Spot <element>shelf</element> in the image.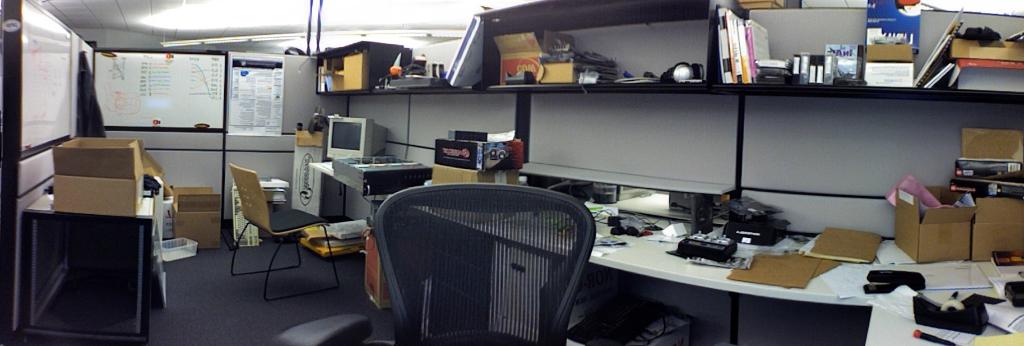
<element>shelf</element> found at BBox(322, 0, 1023, 97).
